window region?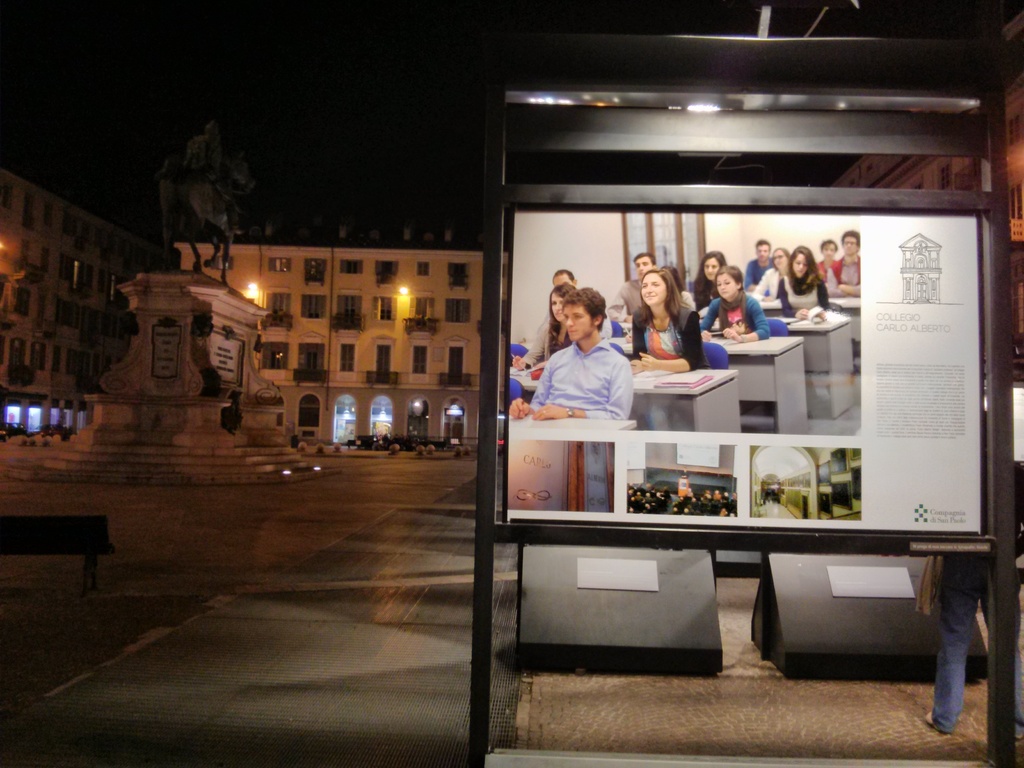
[412,299,432,325]
